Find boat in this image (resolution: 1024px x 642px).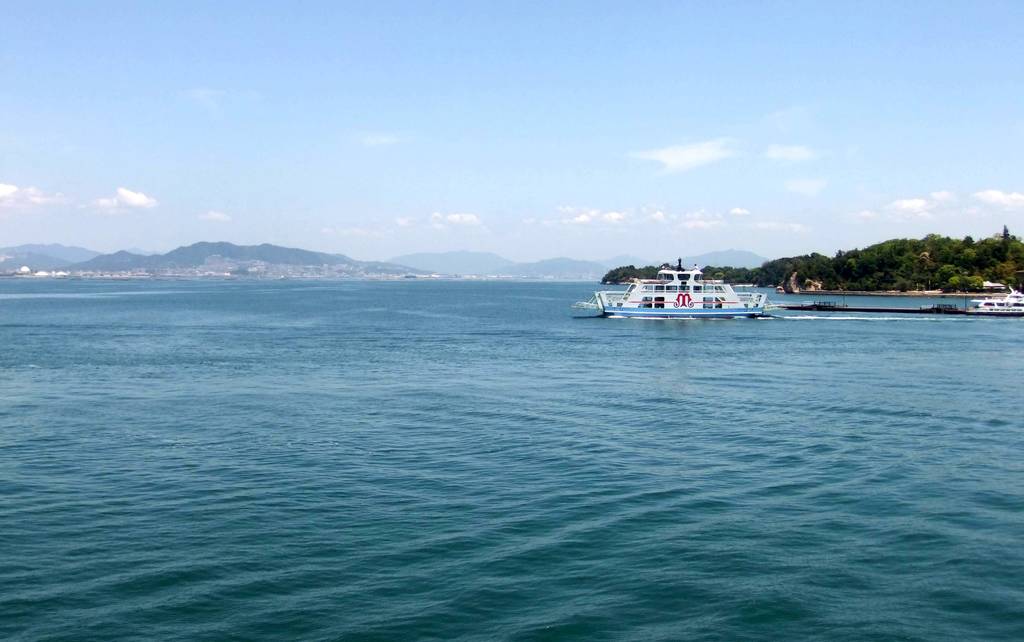
bbox=[582, 254, 803, 325].
